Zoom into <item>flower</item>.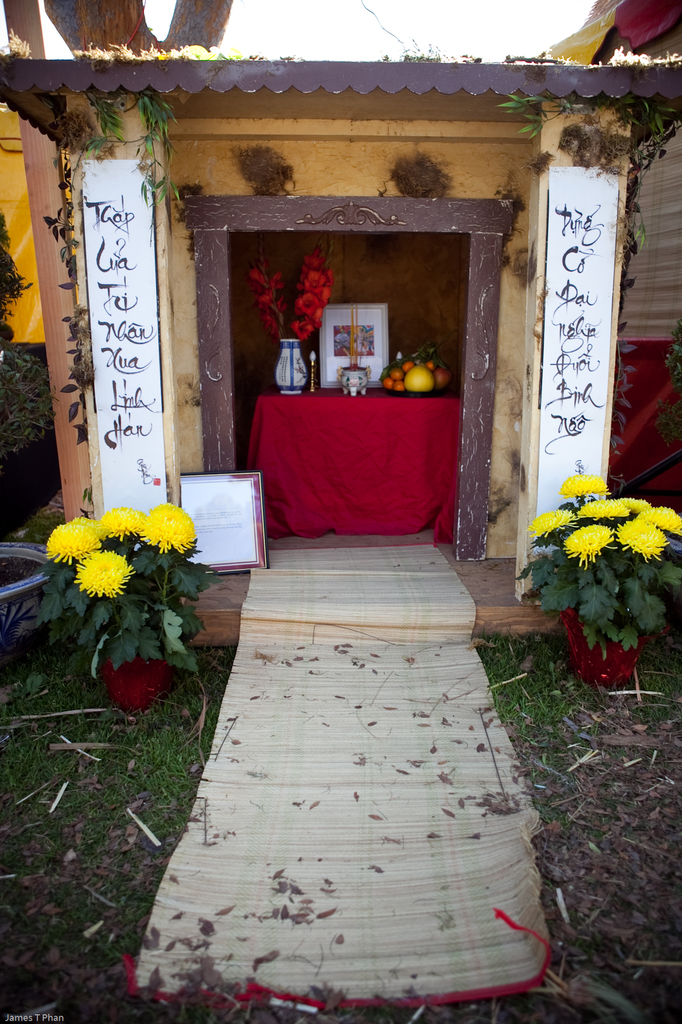
Zoom target: 70, 547, 131, 591.
